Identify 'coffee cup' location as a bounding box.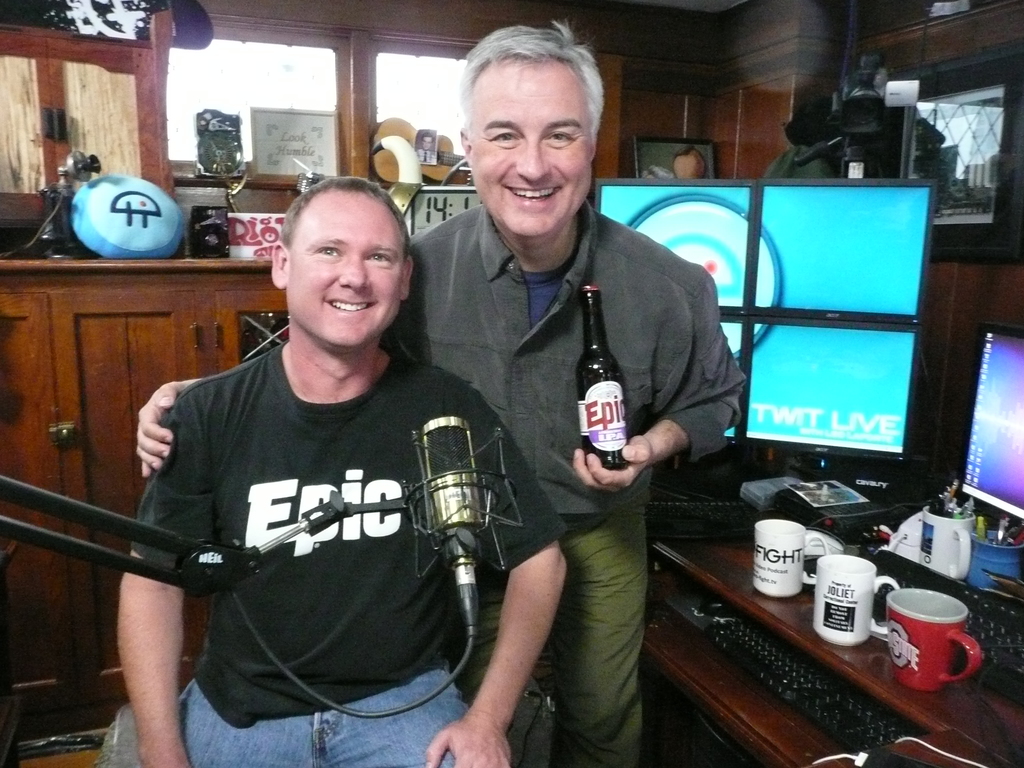
region(885, 587, 986, 694).
